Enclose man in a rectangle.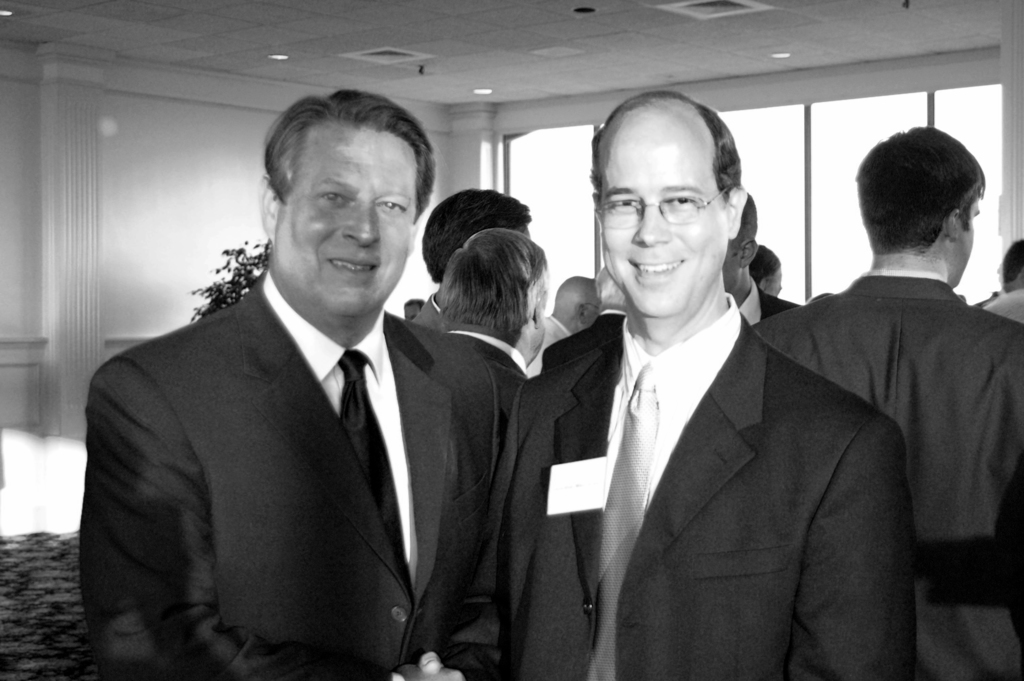
bbox=[80, 110, 543, 676].
